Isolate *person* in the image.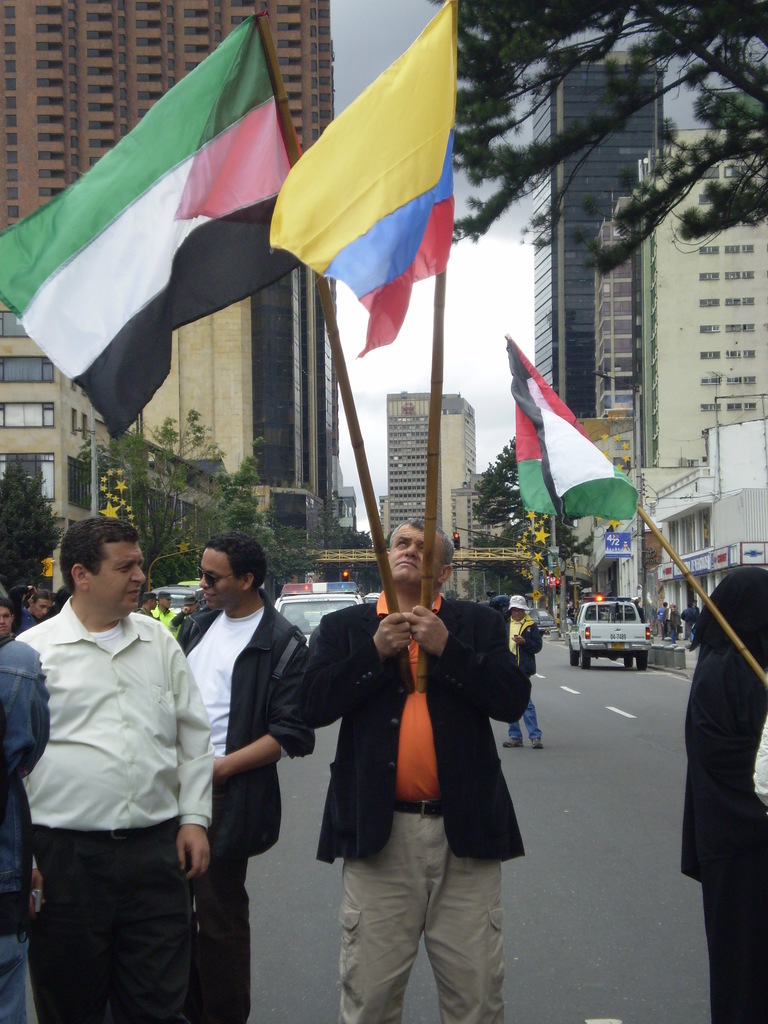
Isolated region: <bbox>502, 593, 546, 748</bbox>.
